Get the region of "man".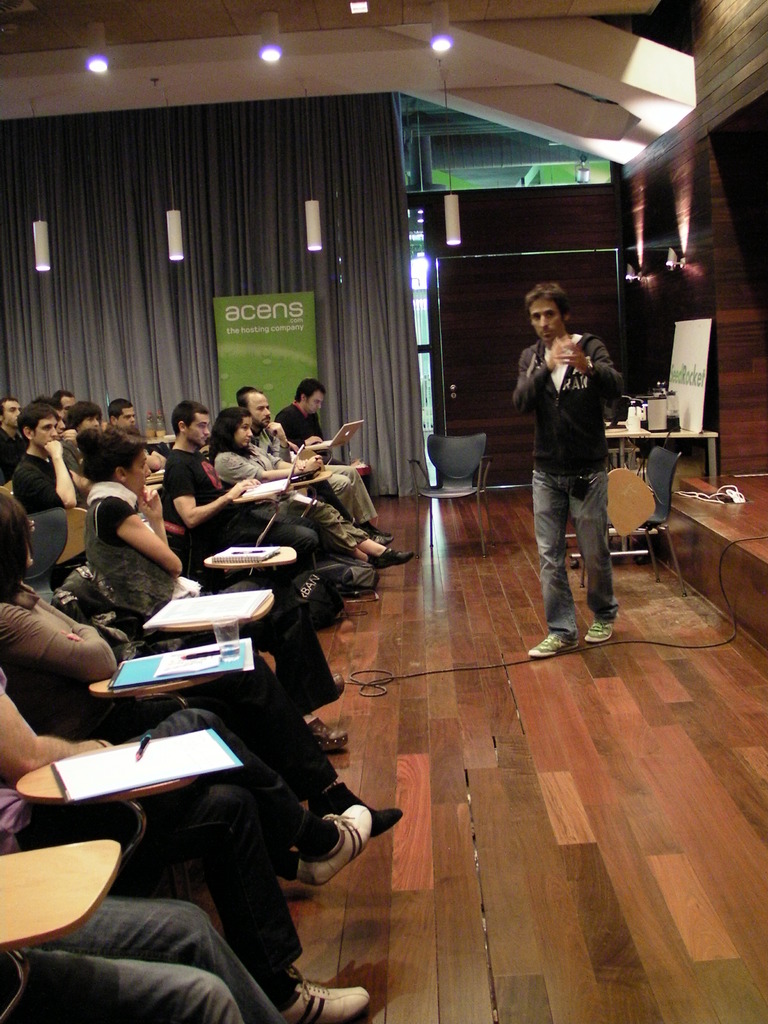
[268, 378, 392, 548].
